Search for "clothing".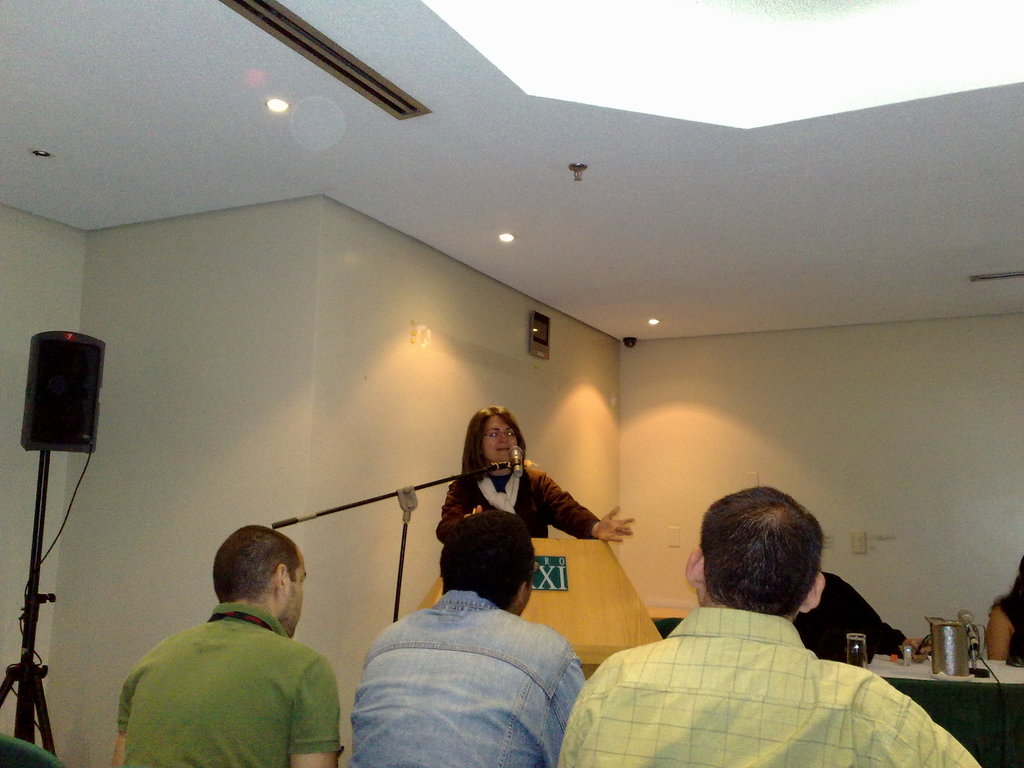
Found at (563, 604, 984, 767).
